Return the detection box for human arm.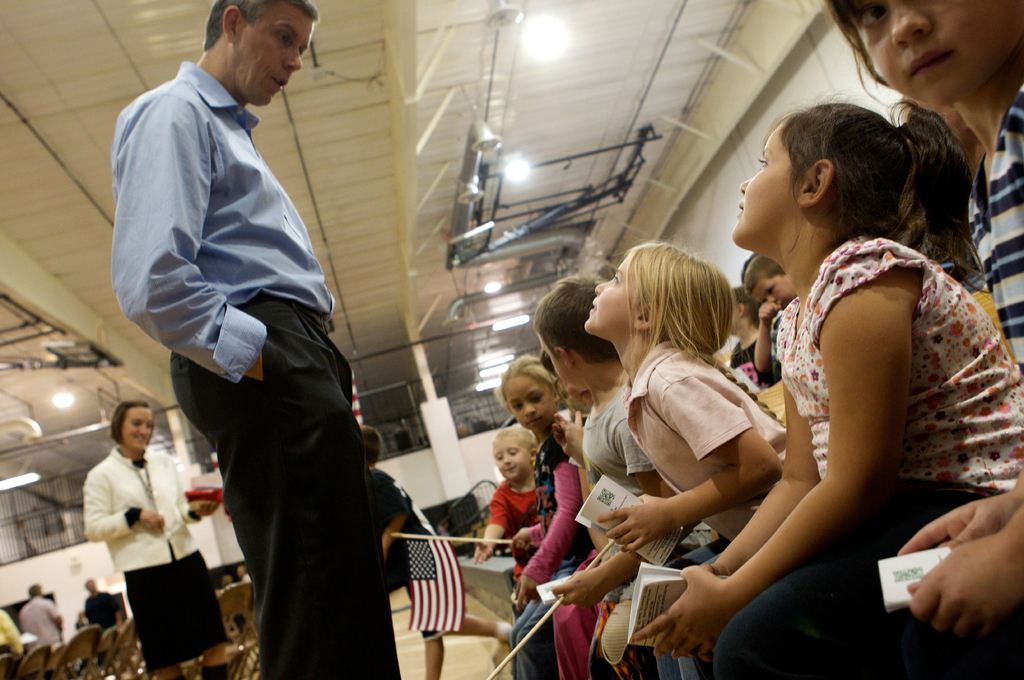
box(82, 466, 172, 535).
